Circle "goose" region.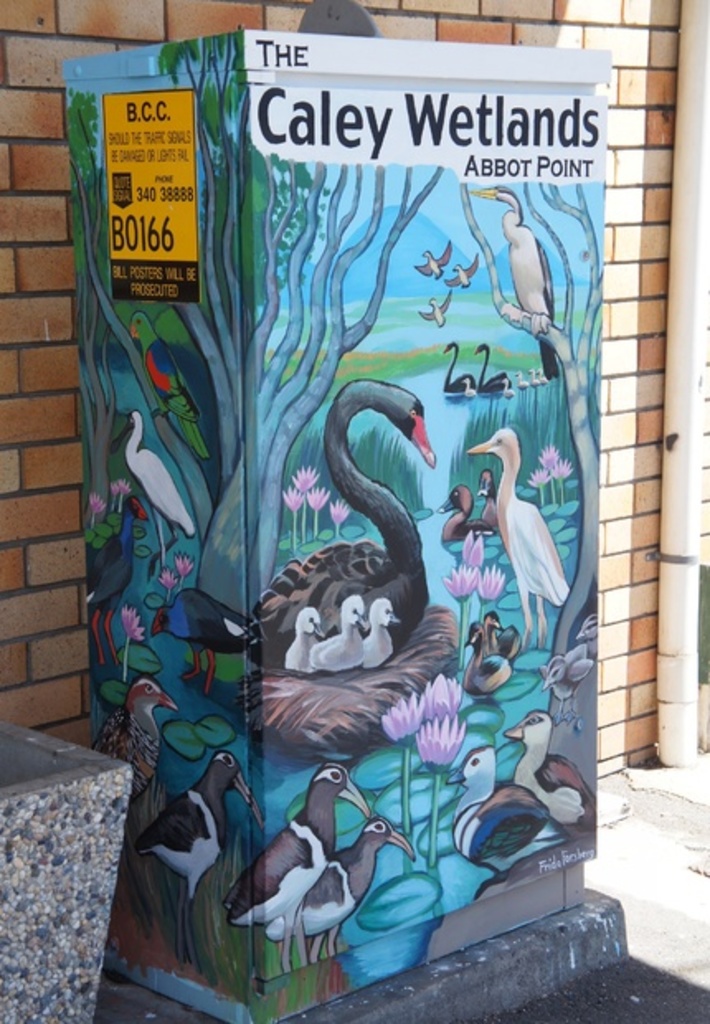
Region: 479:339:512:393.
